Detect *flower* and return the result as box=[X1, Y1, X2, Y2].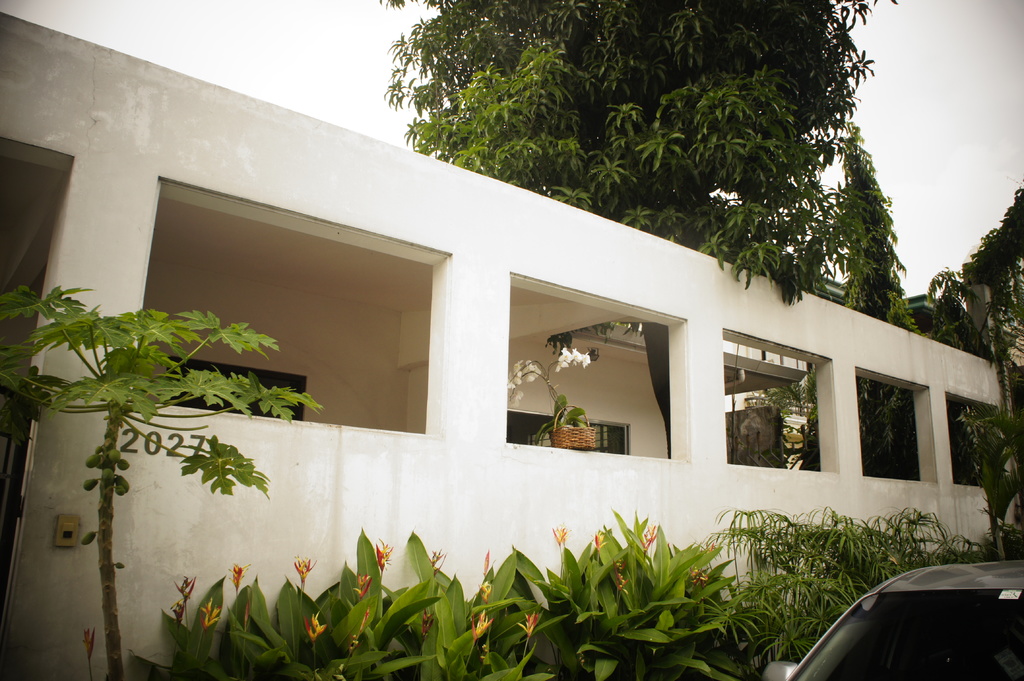
box=[481, 582, 506, 602].
